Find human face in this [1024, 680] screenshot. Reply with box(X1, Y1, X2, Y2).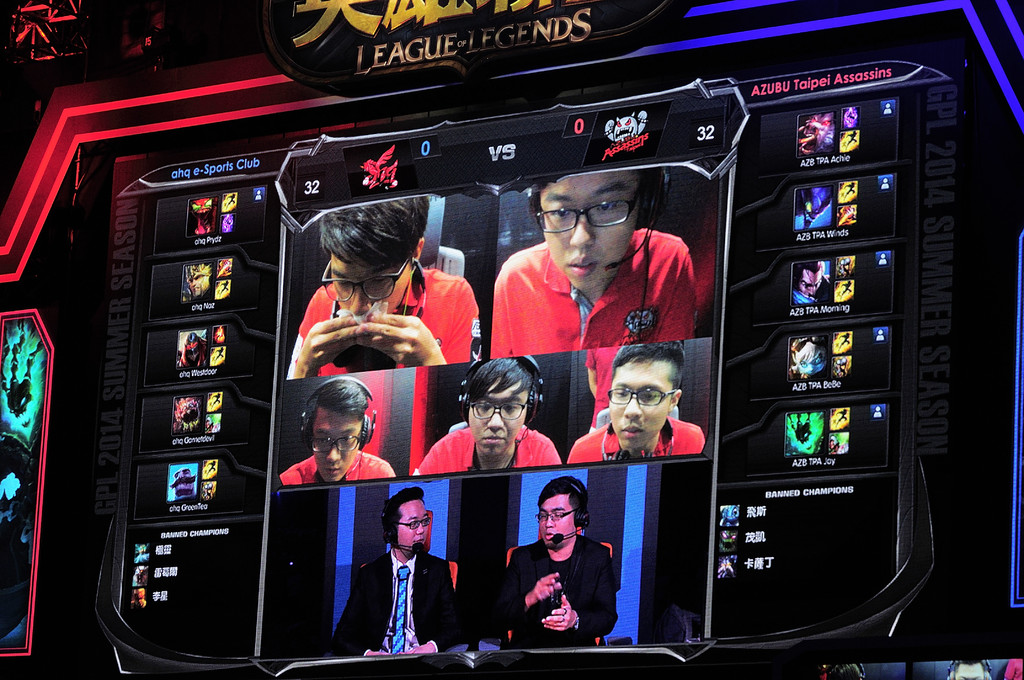
box(398, 501, 428, 549).
